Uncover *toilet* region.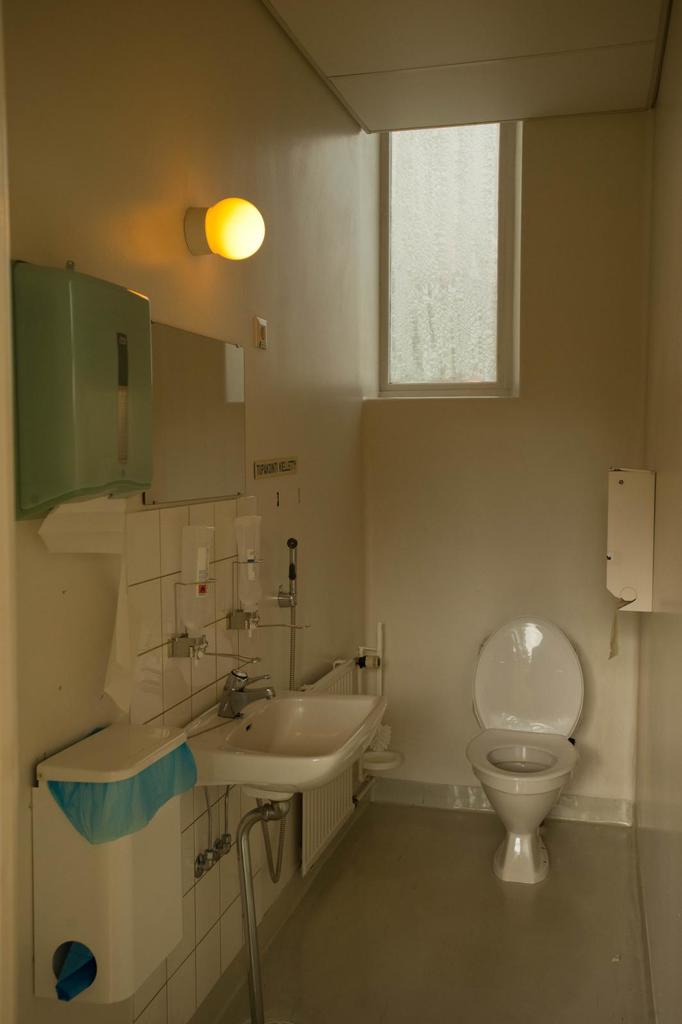
Uncovered: x1=467, y1=728, x2=591, y2=888.
